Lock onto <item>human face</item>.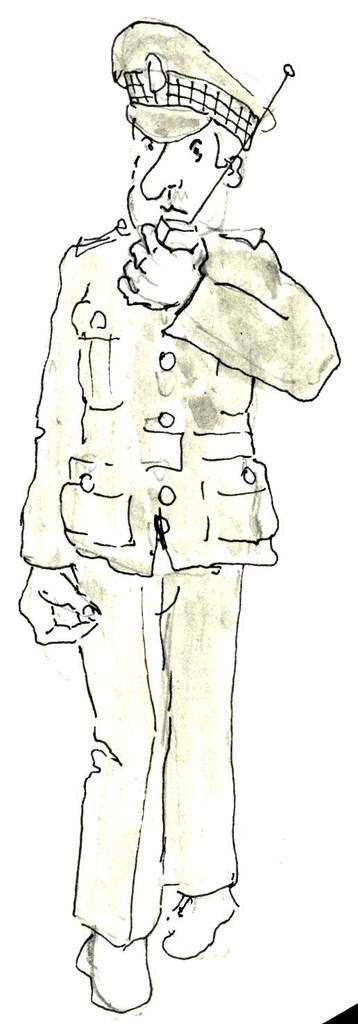
Locked: detection(121, 121, 228, 233).
